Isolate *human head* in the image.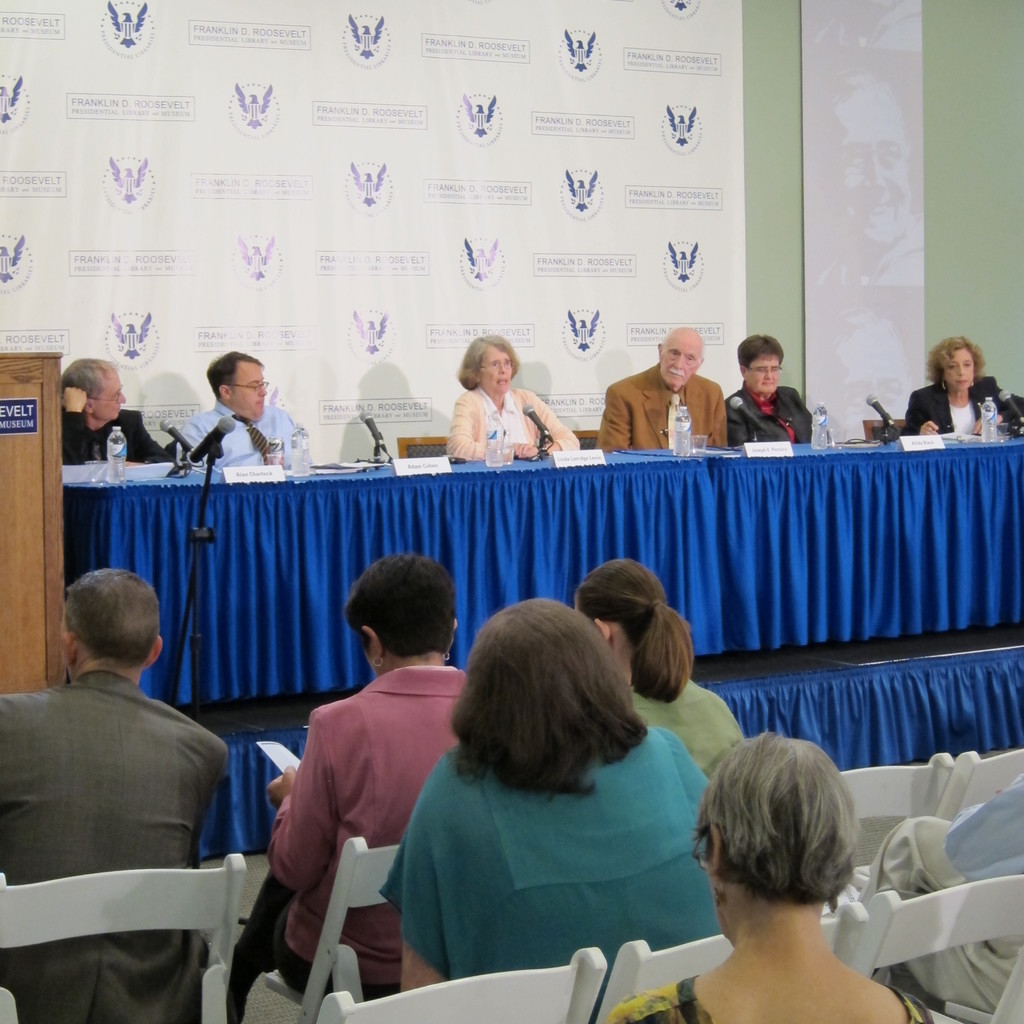
Isolated region: (left=689, top=729, right=837, bottom=944).
